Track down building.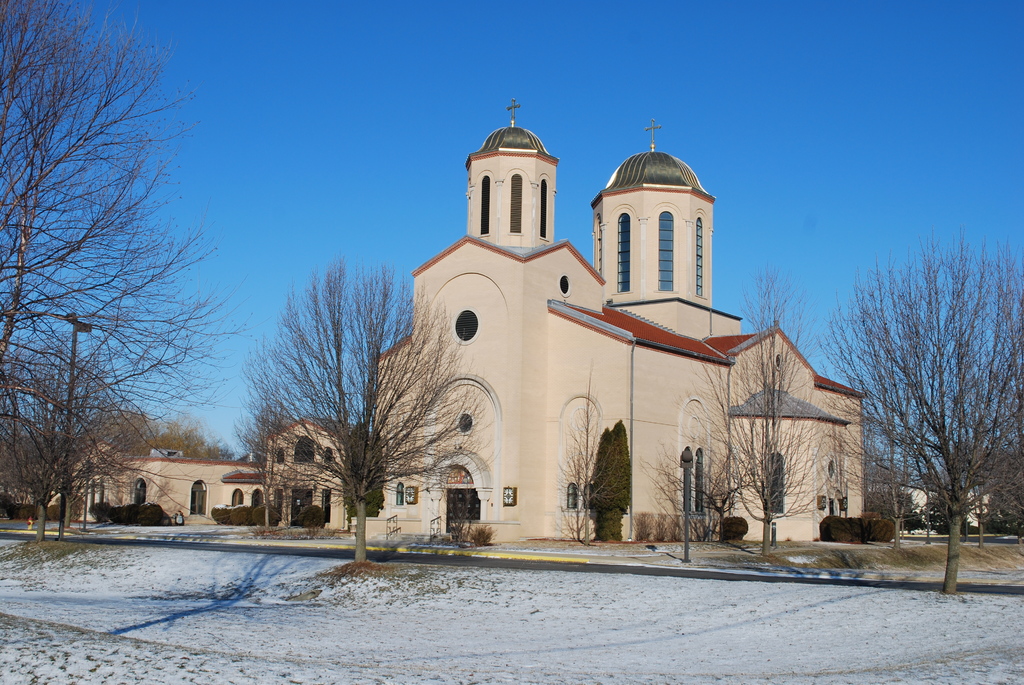
Tracked to x1=63, y1=408, x2=374, y2=544.
